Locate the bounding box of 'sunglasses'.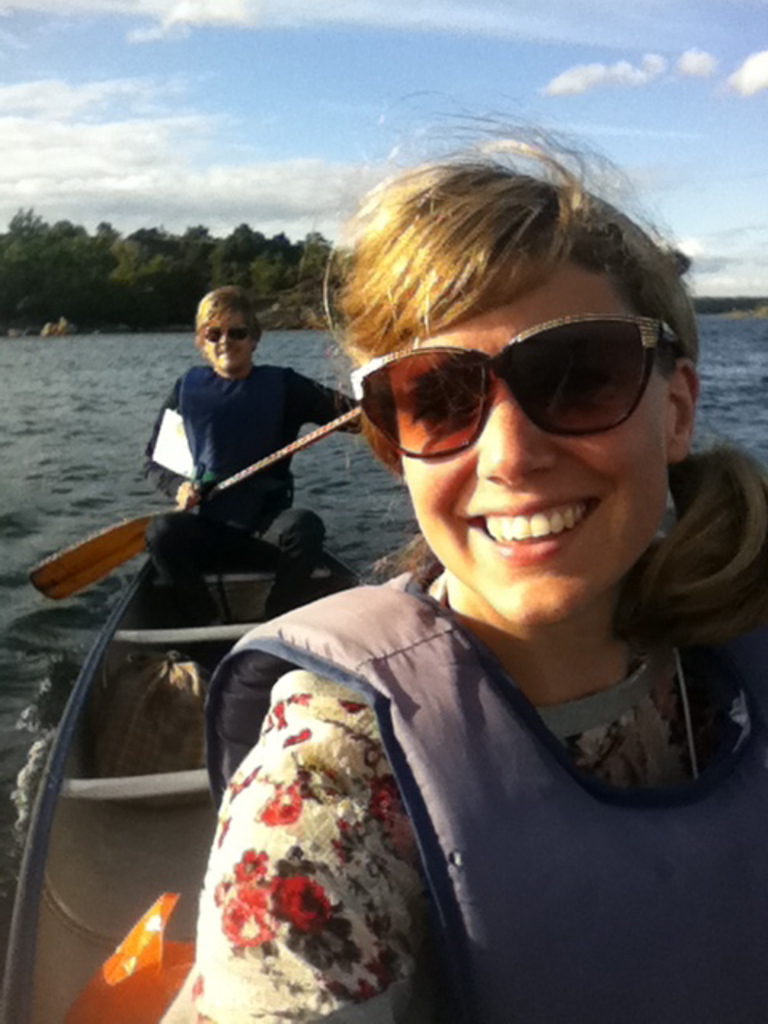
Bounding box: <box>347,312,683,461</box>.
